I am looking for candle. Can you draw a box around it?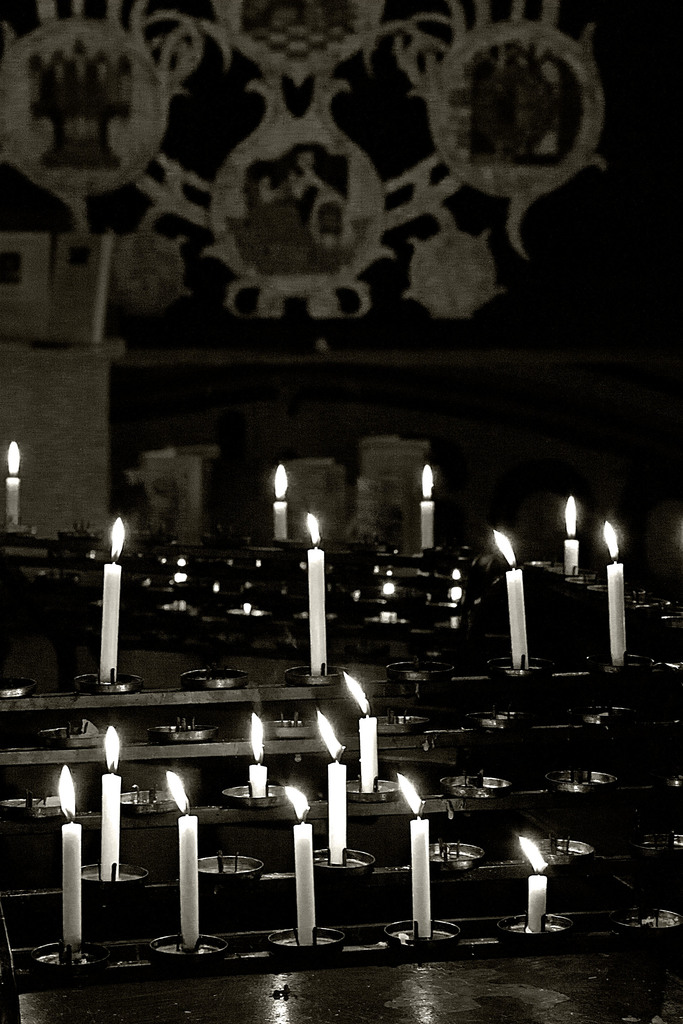
Sure, the bounding box is x1=493 y1=531 x2=528 y2=669.
